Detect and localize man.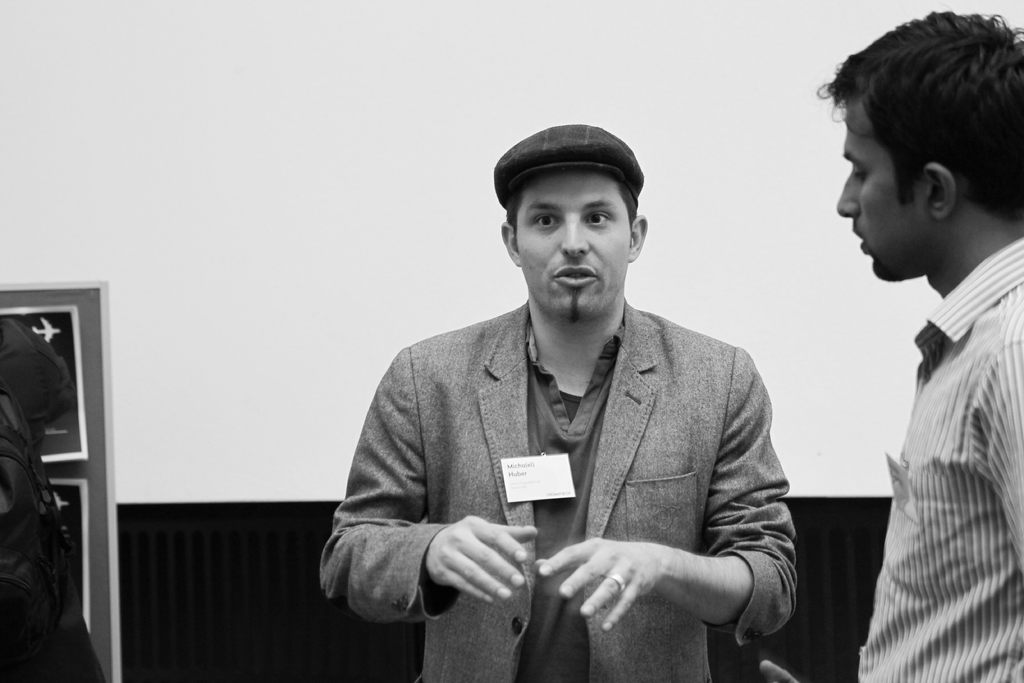
Localized at box=[312, 120, 796, 682].
